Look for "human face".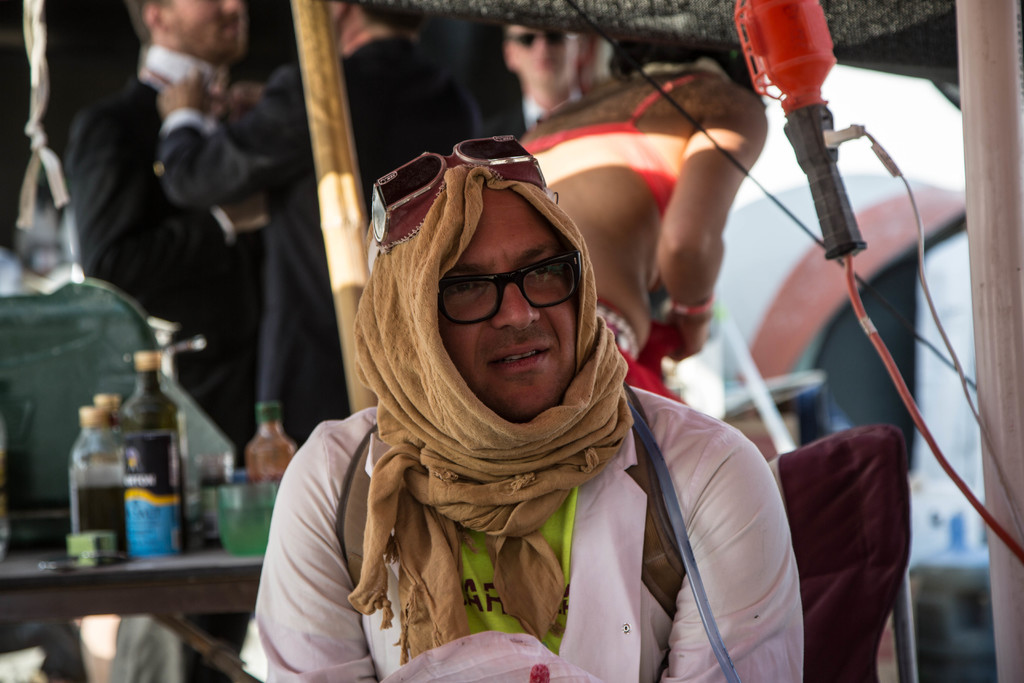
Found: (509, 22, 573, 86).
